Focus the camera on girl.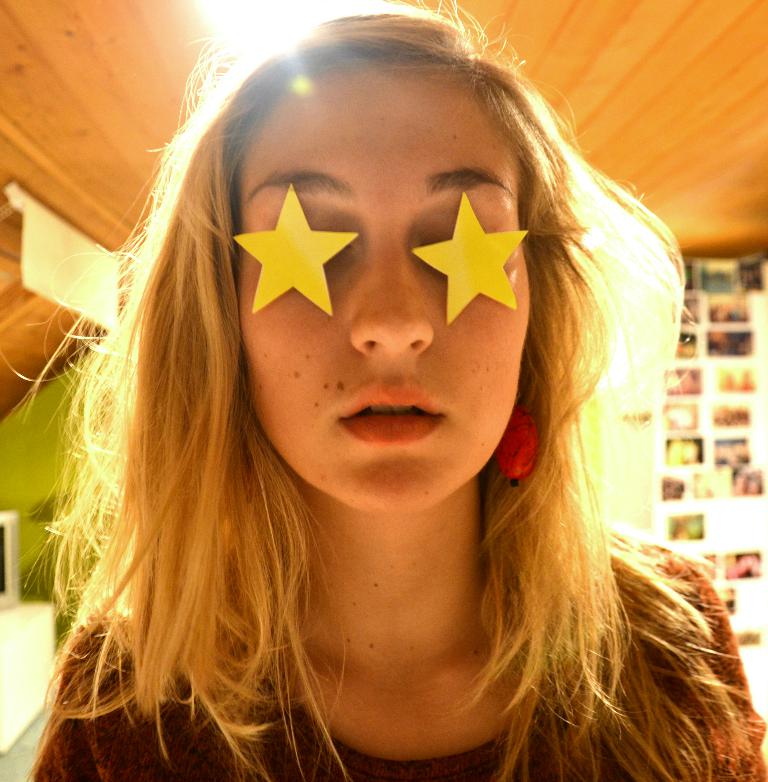
Focus region: select_region(0, 1, 767, 781).
